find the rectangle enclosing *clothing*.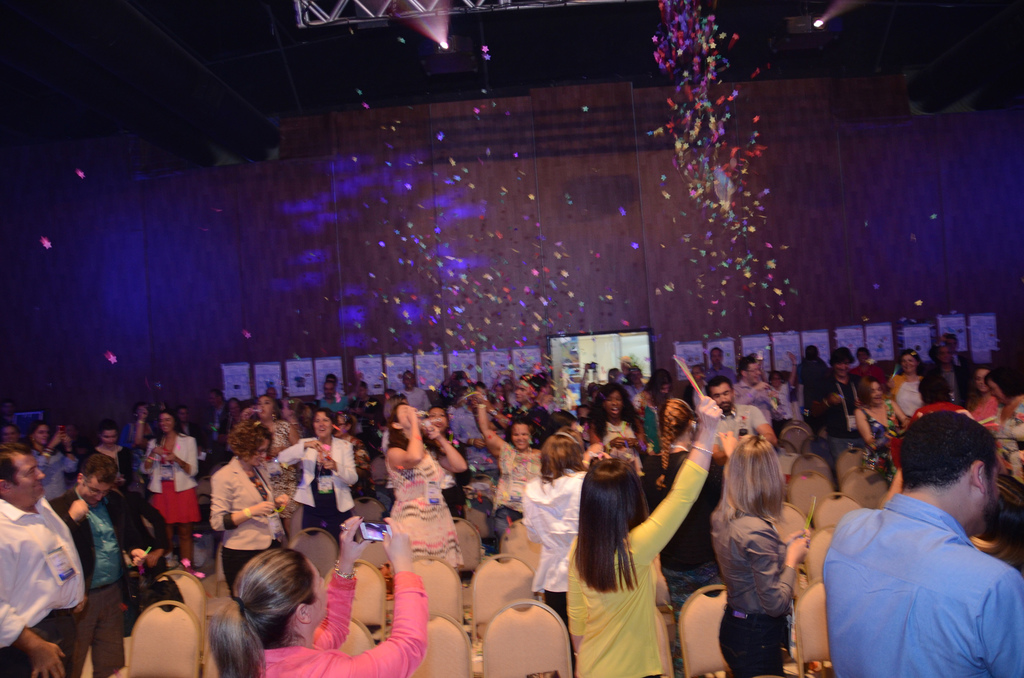
87/441/132/483.
